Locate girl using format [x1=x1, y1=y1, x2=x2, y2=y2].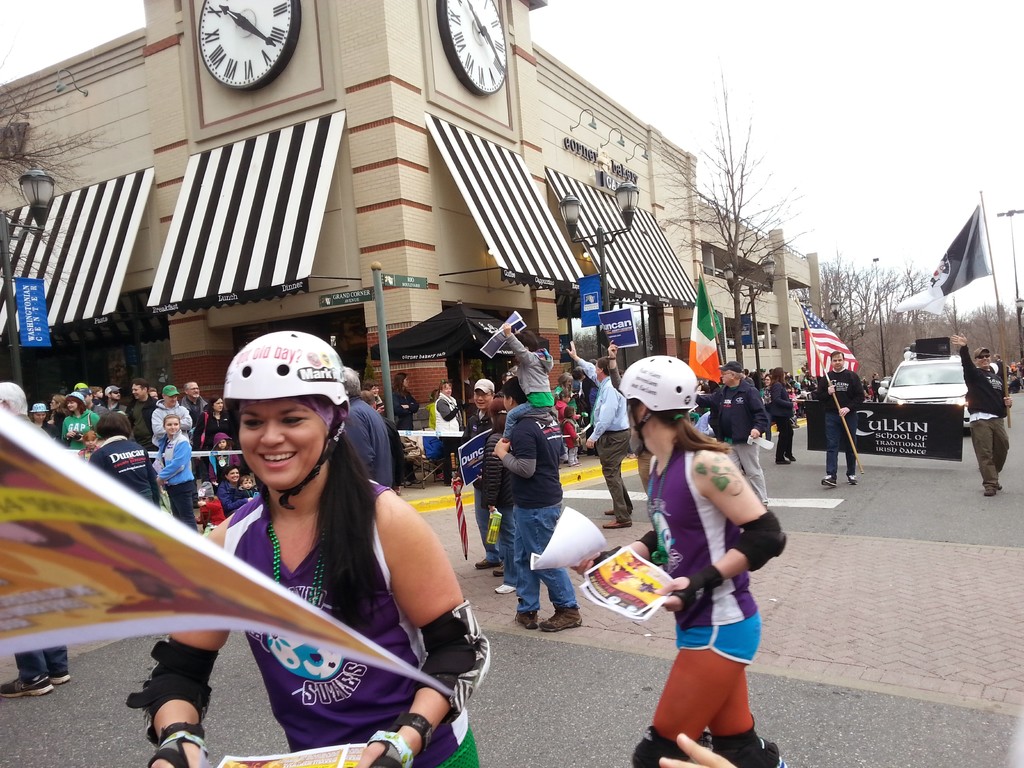
[x1=134, y1=326, x2=484, y2=764].
